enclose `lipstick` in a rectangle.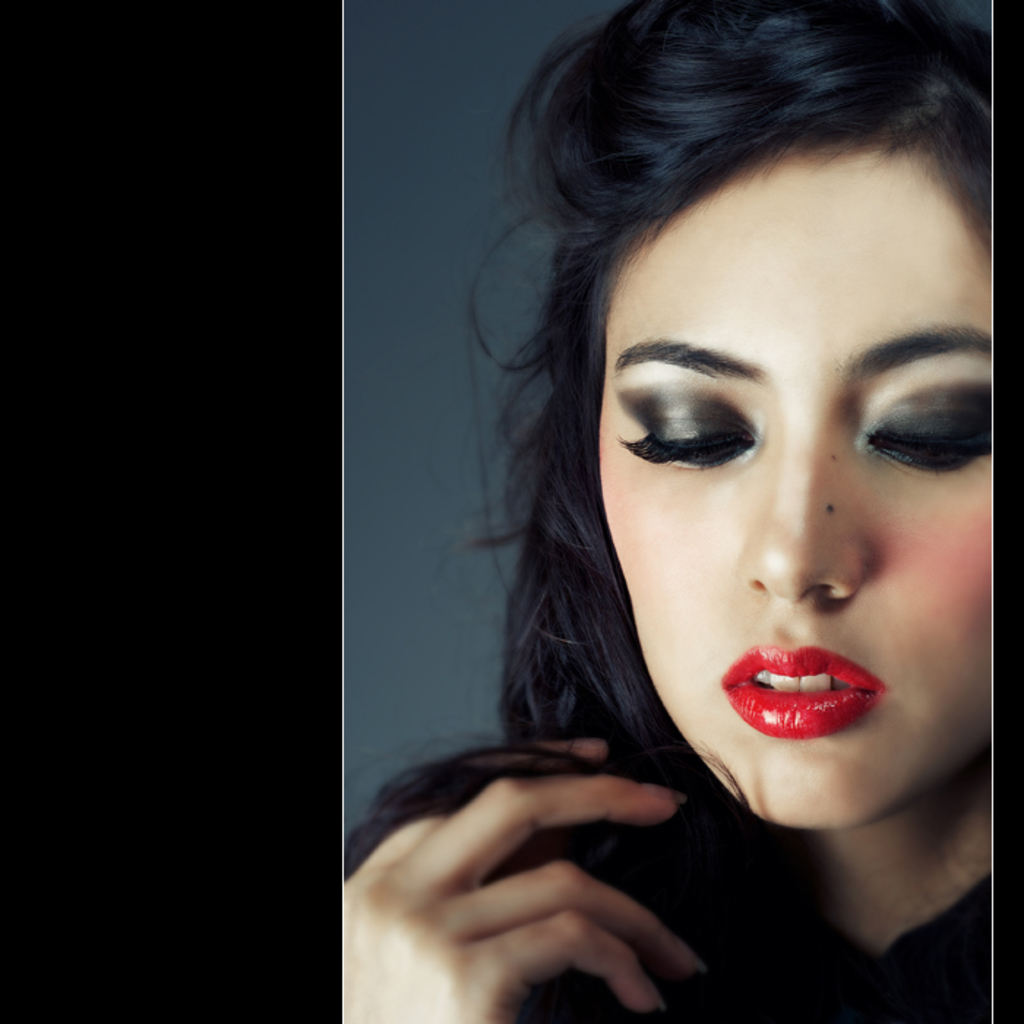
(721,644,882,737).
